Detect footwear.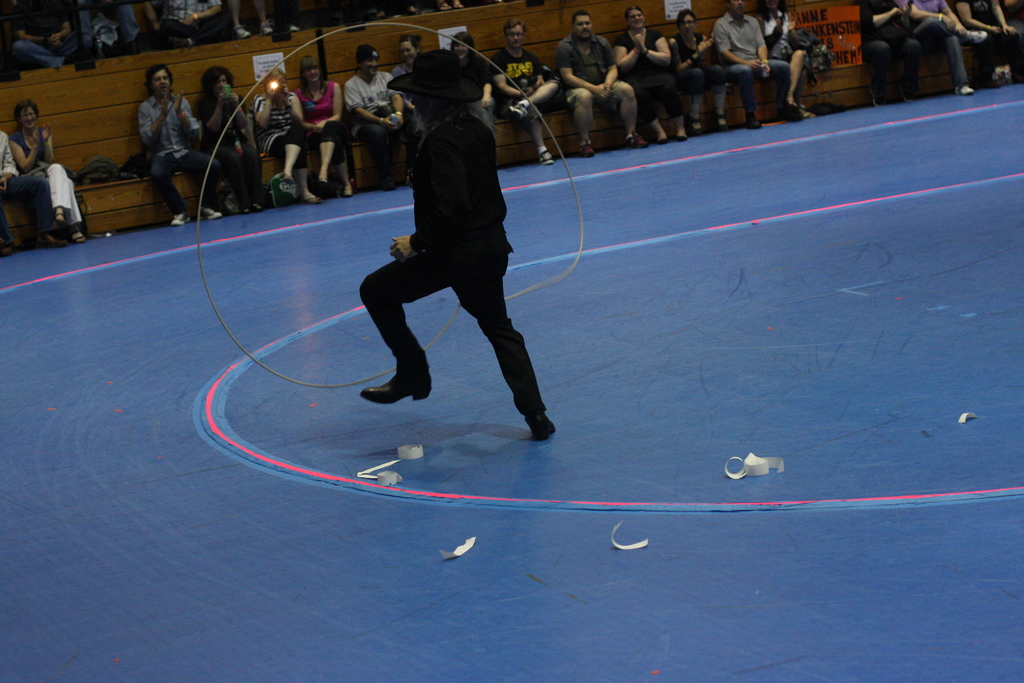
Detected at 961, 31, 989, 47.
